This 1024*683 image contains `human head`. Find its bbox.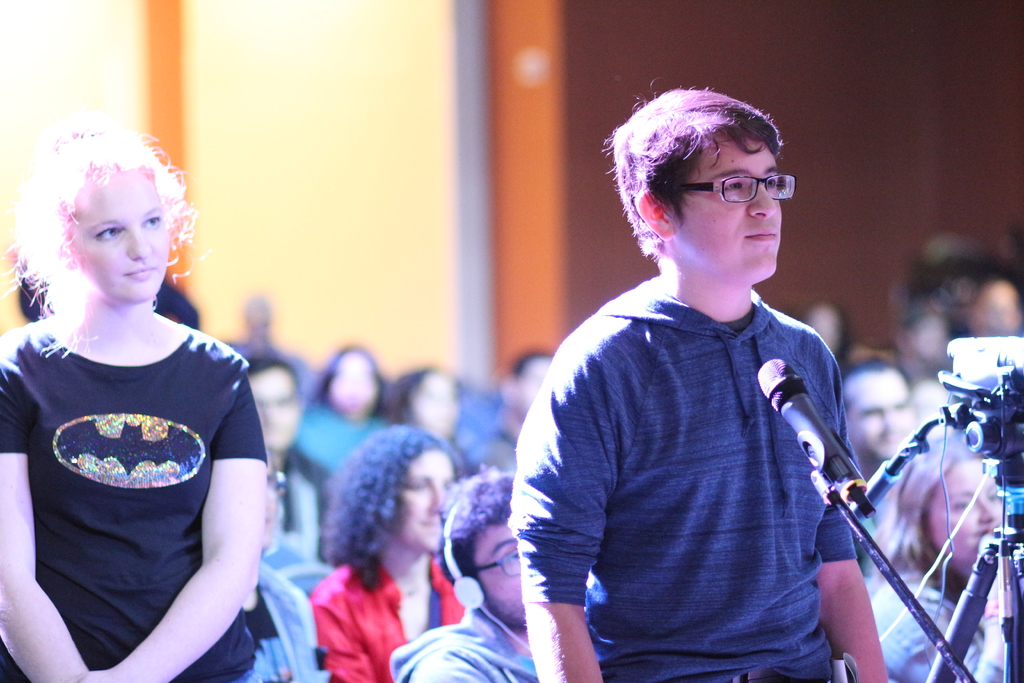
[left=834, top=362, right=918, bottom=457].
